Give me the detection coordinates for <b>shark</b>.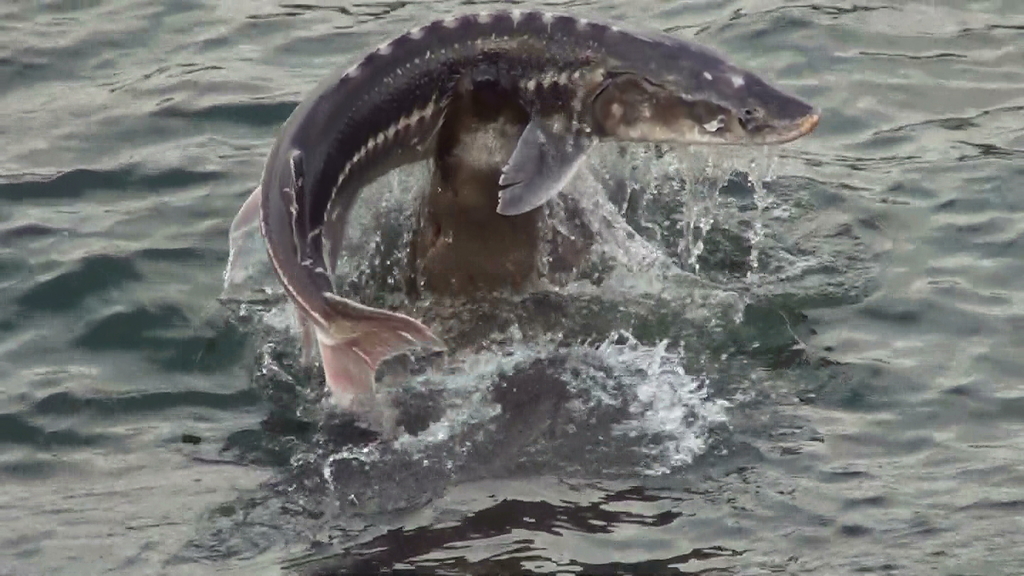
[x1=397, y1=84, x2=619, y2=312].
